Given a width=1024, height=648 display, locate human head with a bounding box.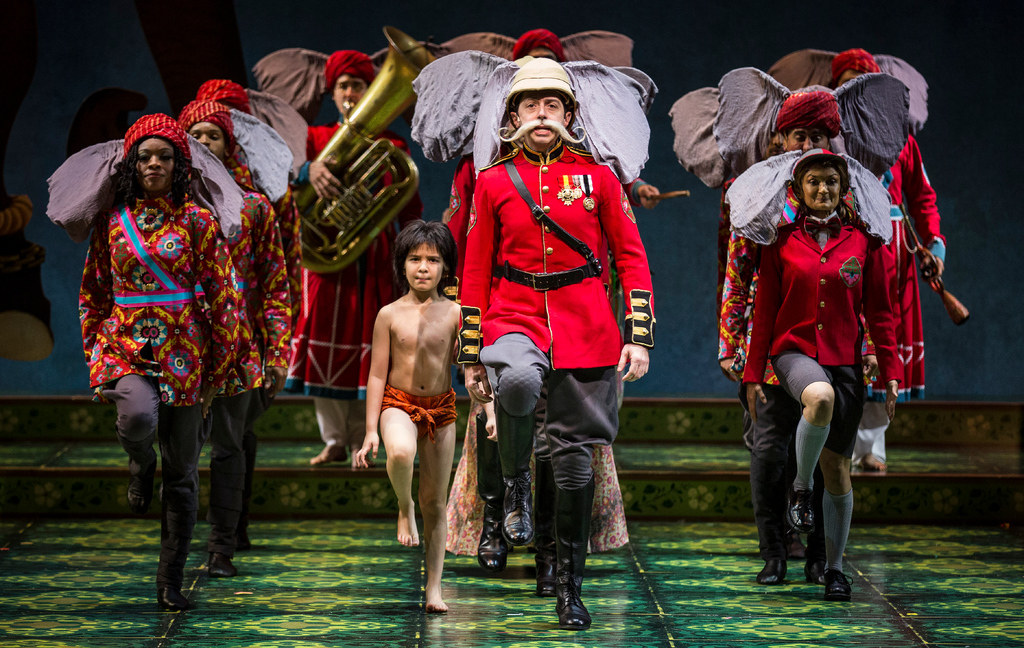
Located: 394/219/467/288.
